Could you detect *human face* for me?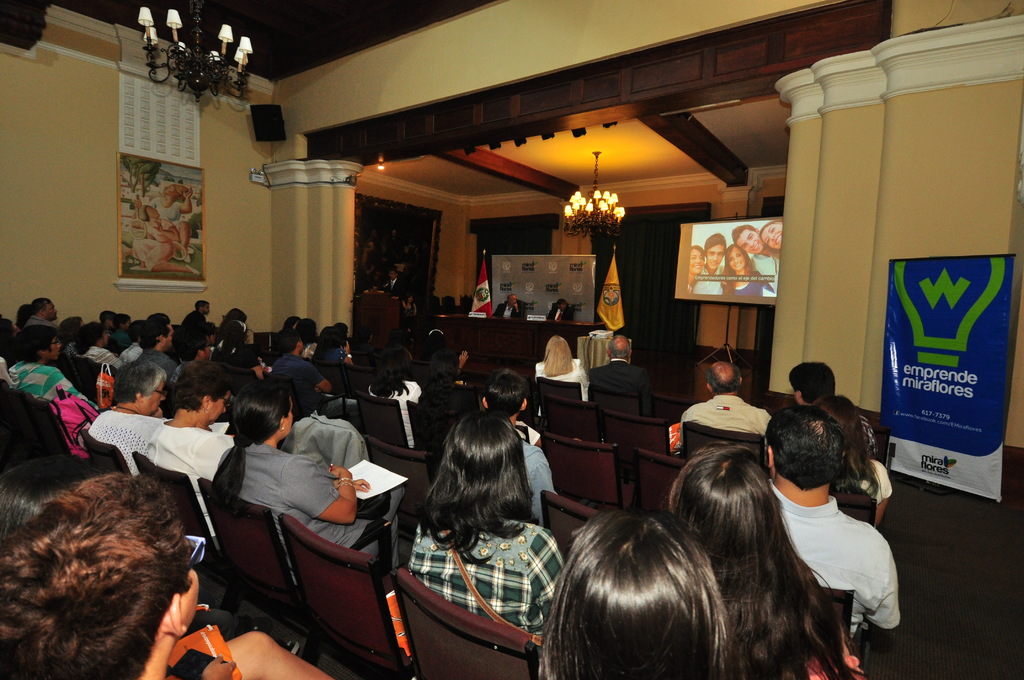
Detection result: BBox(728, 247, 746, 270).
